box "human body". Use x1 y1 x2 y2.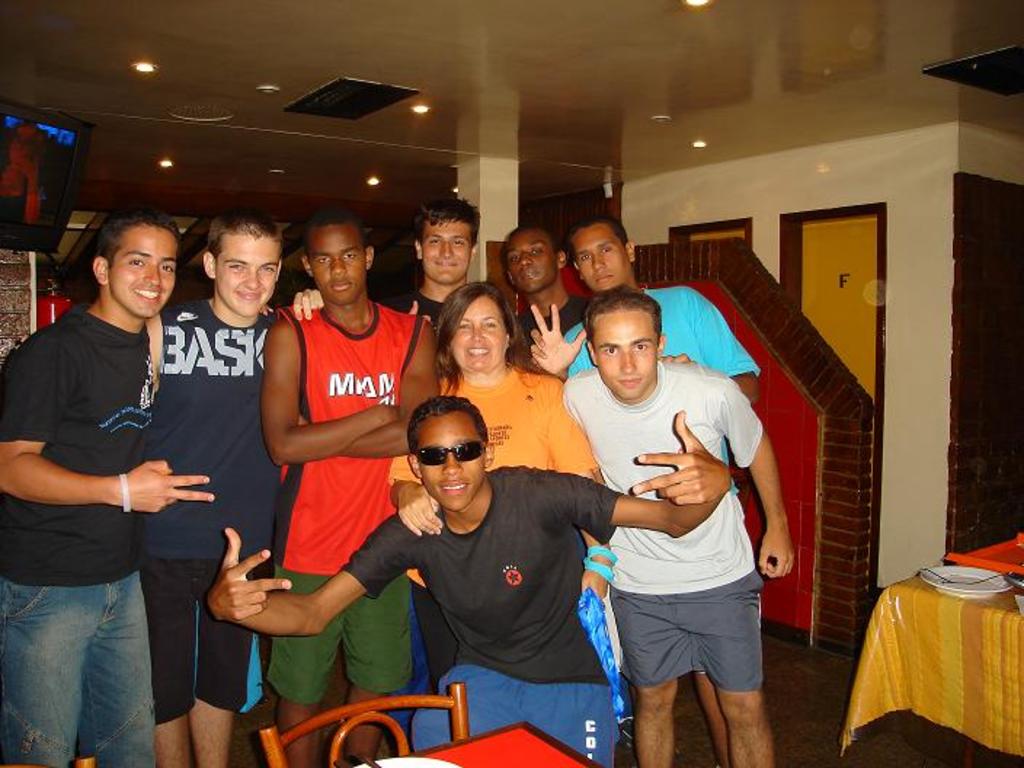
505 215 596 377.
